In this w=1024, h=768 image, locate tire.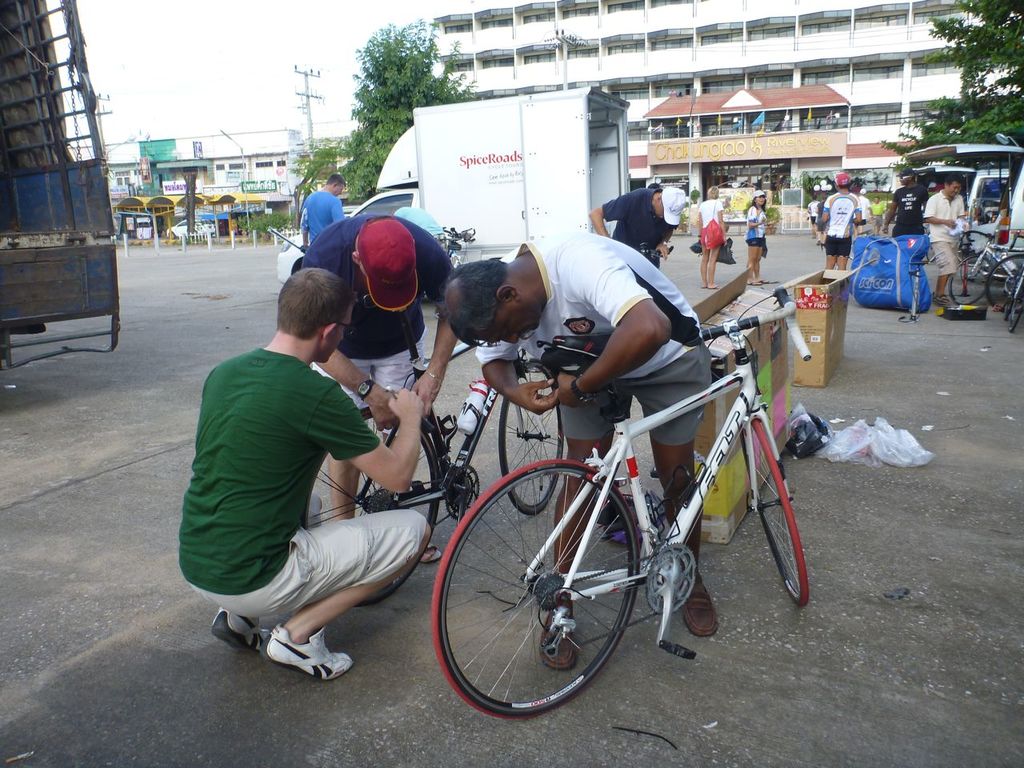
Bounding box: {"left": 498, "top": 358, "right": 563, "bottom": 514}.
